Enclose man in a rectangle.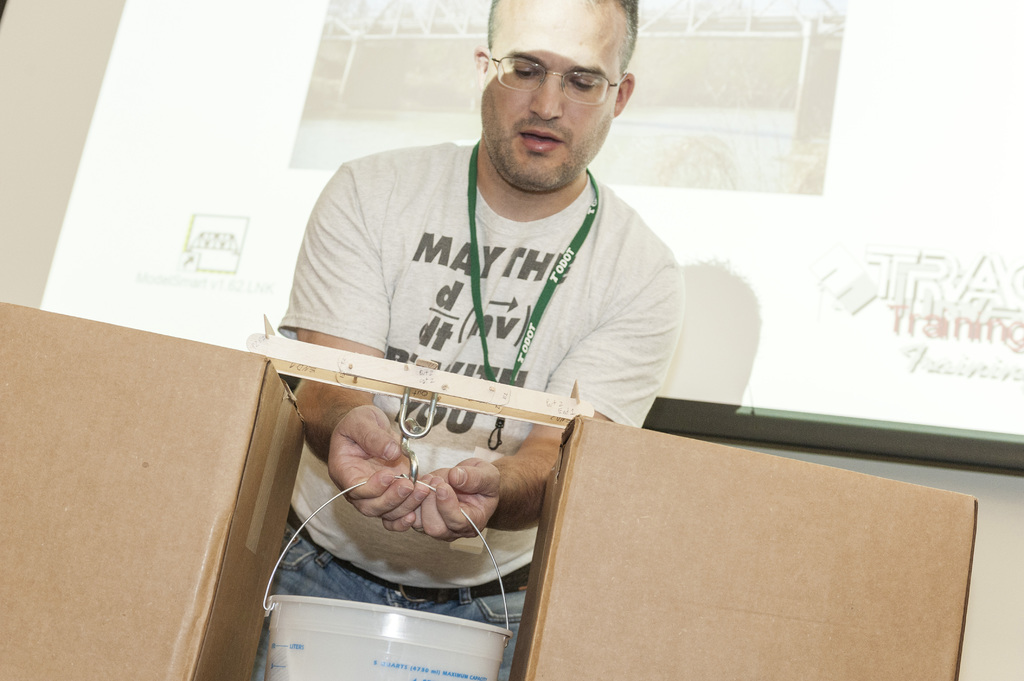
247:0:682:678.
